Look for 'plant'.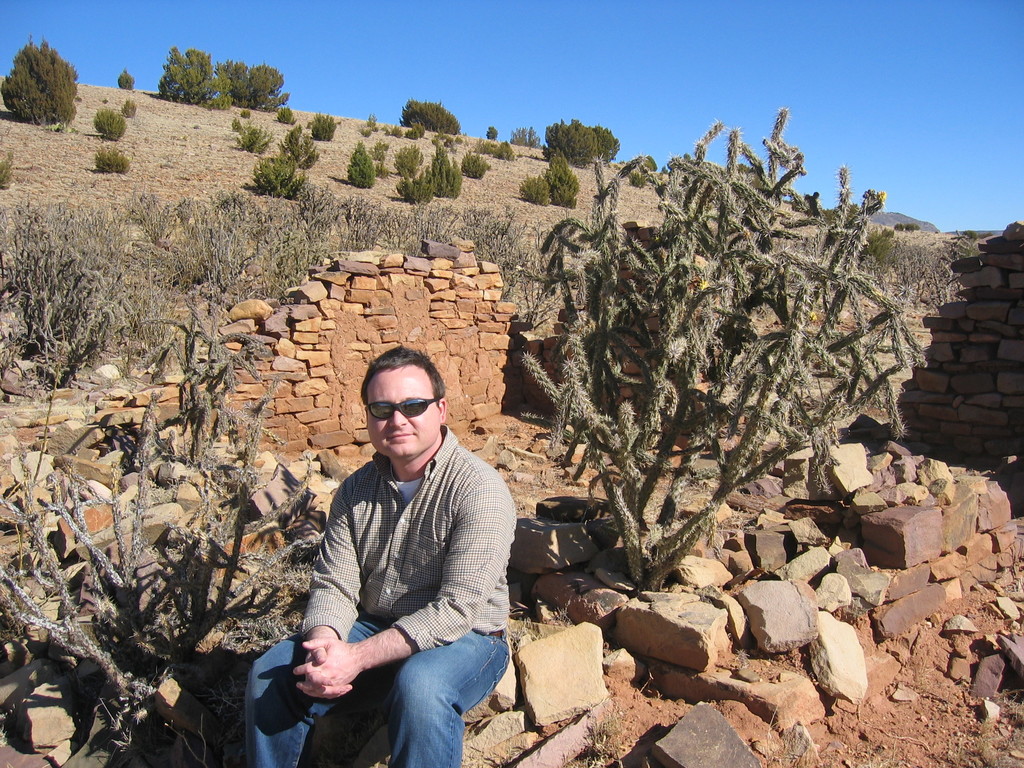
Found: [x1=310, y1=110, x2=340, y2=147].
